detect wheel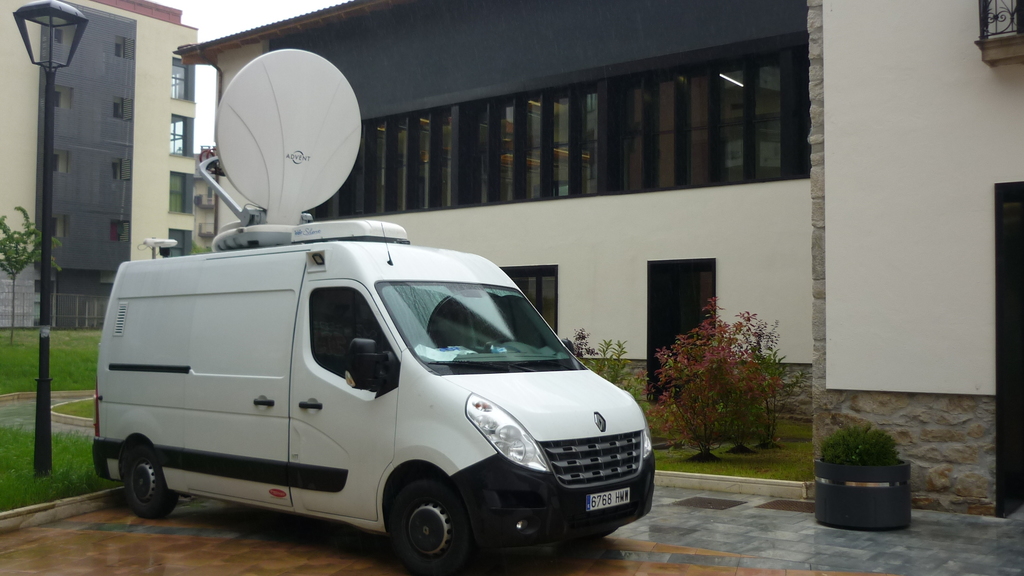
bbox(123, 451, 179, 520)
